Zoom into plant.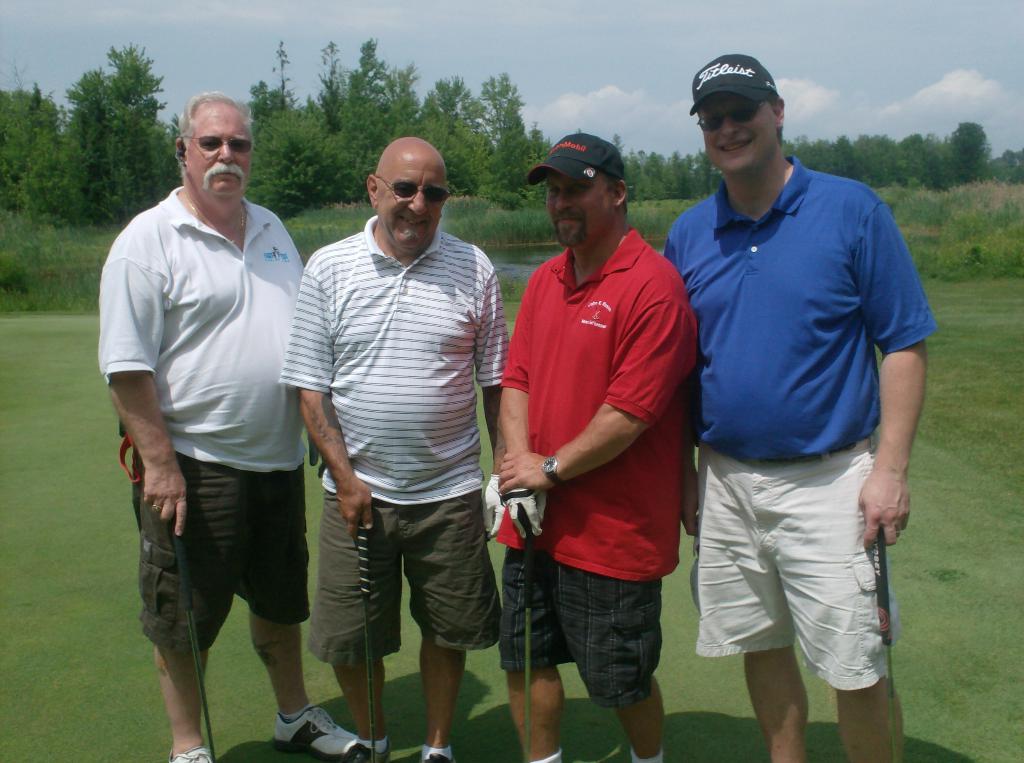
Zoom target: locate(945, 177, 1023, 278).
